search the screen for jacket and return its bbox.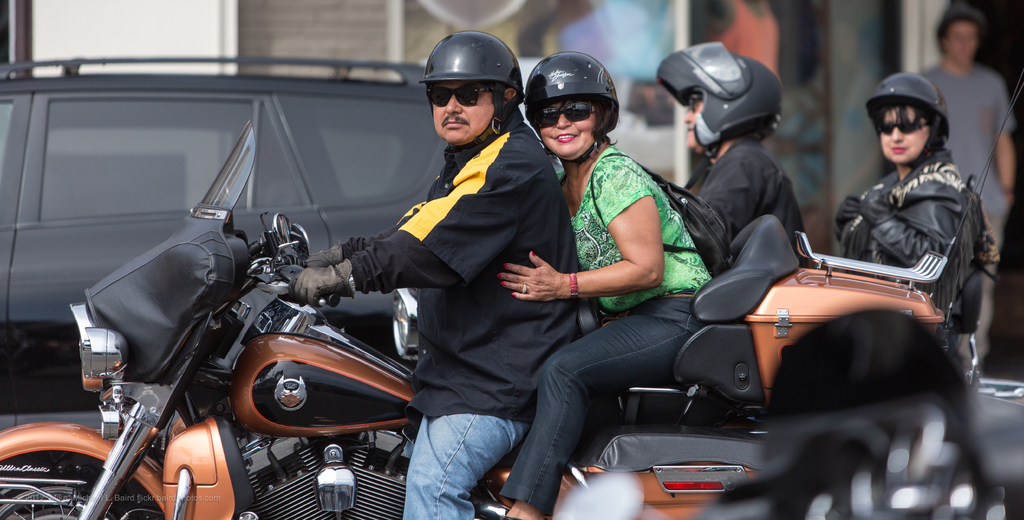
Found: l=331, t=107, r=576, b=420.
